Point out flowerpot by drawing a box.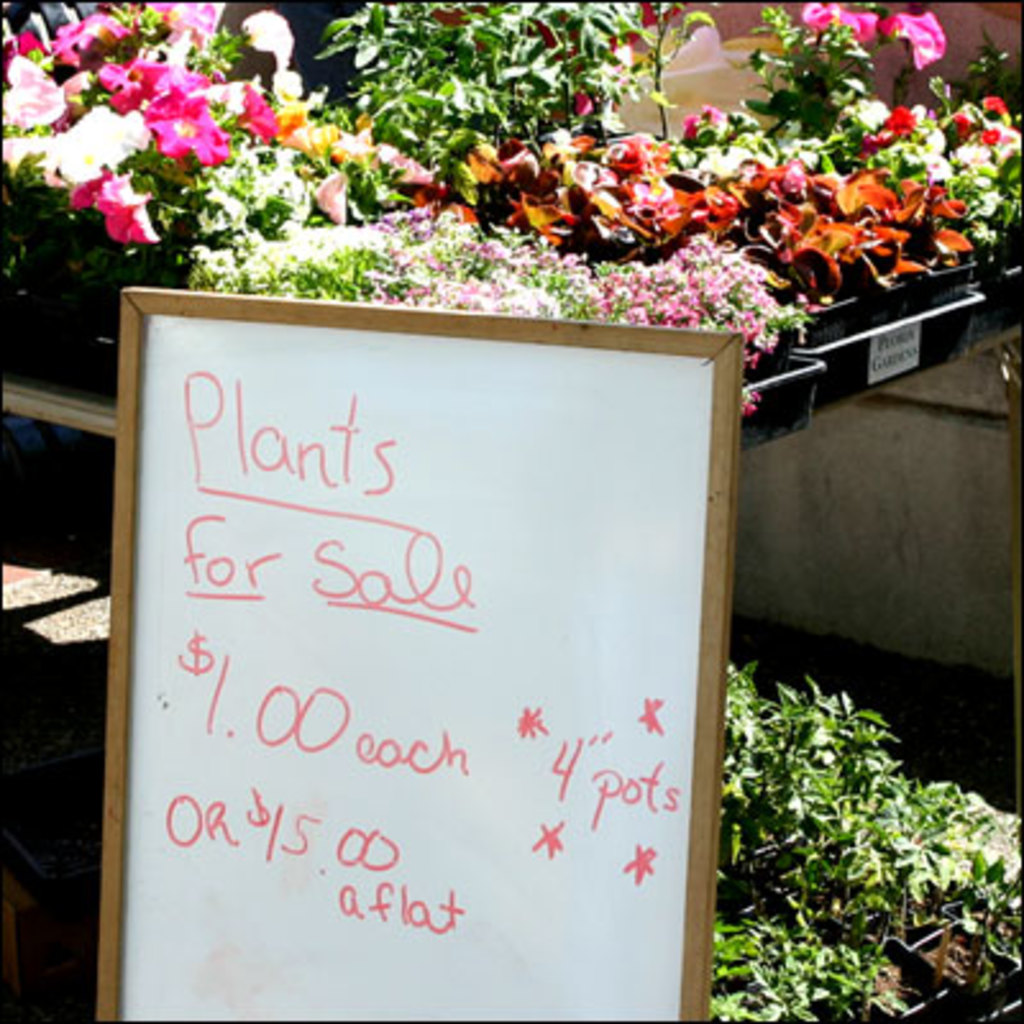
l=909, t=899, r=1021, b=1021.
